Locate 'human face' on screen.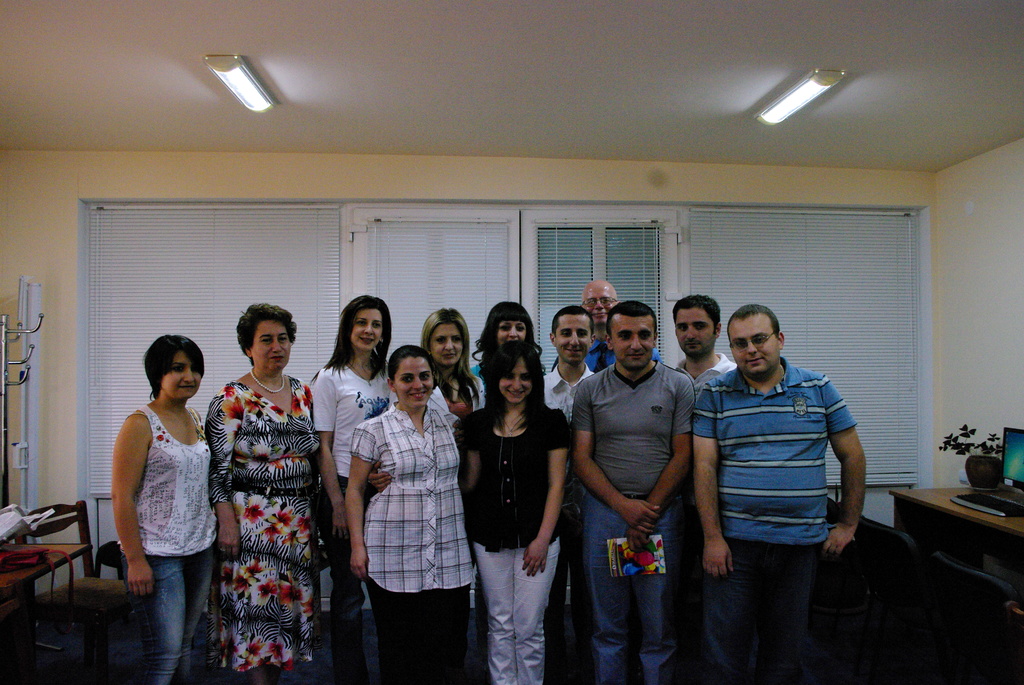
On screen at select_region(394, 358, 430, 401).
